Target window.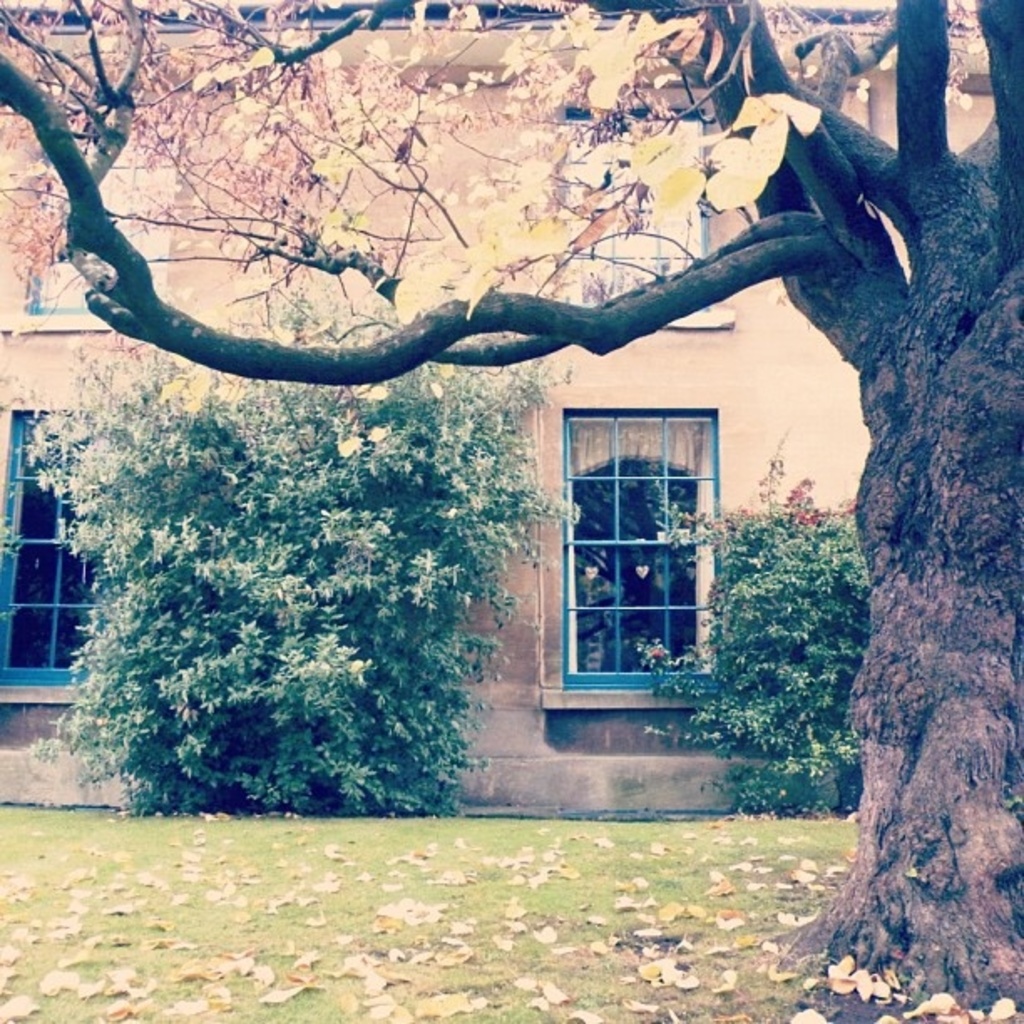
Target region: {"x1": 32, "y1": 100, "x2": 179, "y2": 306}.
